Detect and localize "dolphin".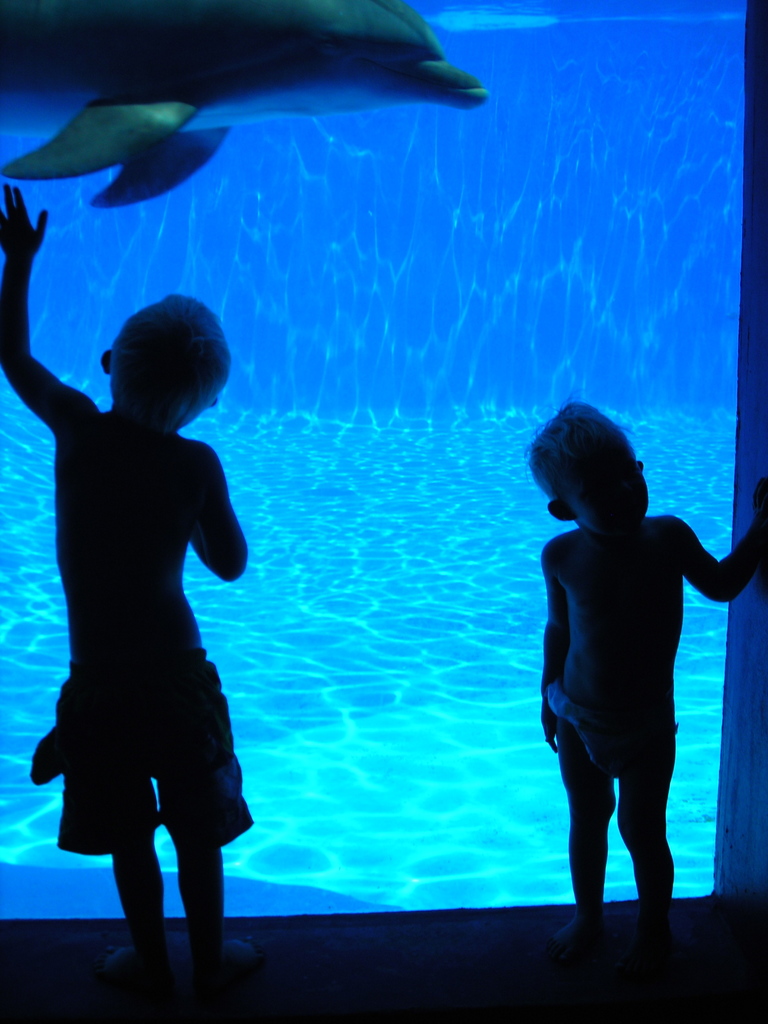
Localized at 0 0 491 214.
